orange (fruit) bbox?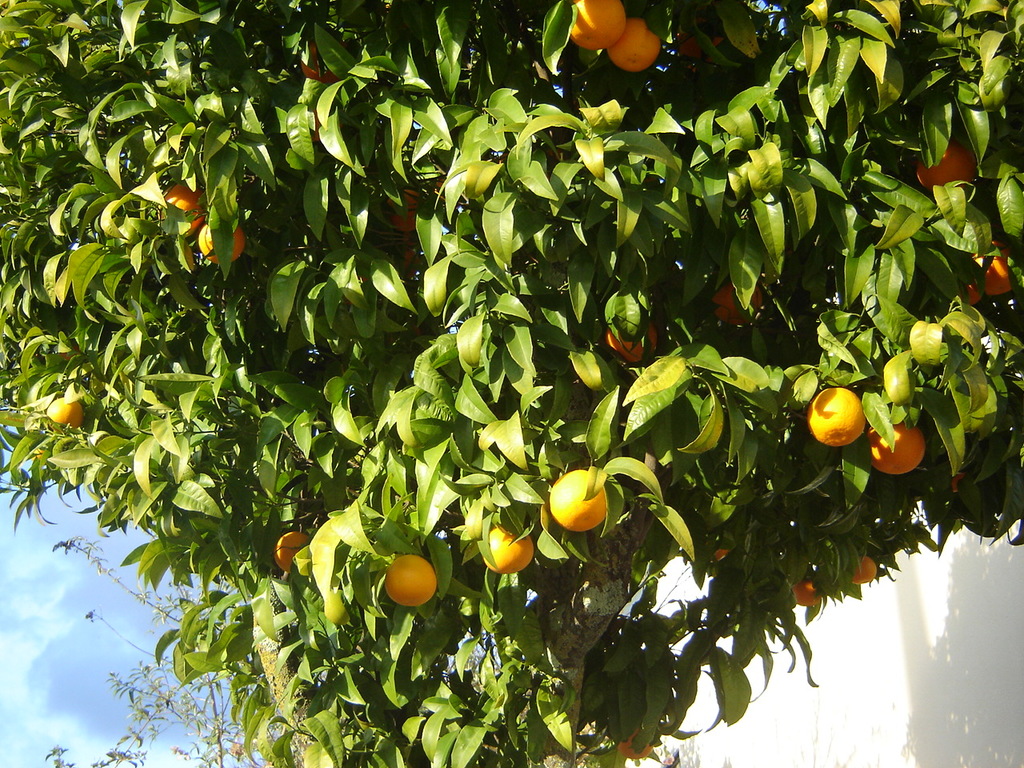
select_region(807, 386, 859, 438)
